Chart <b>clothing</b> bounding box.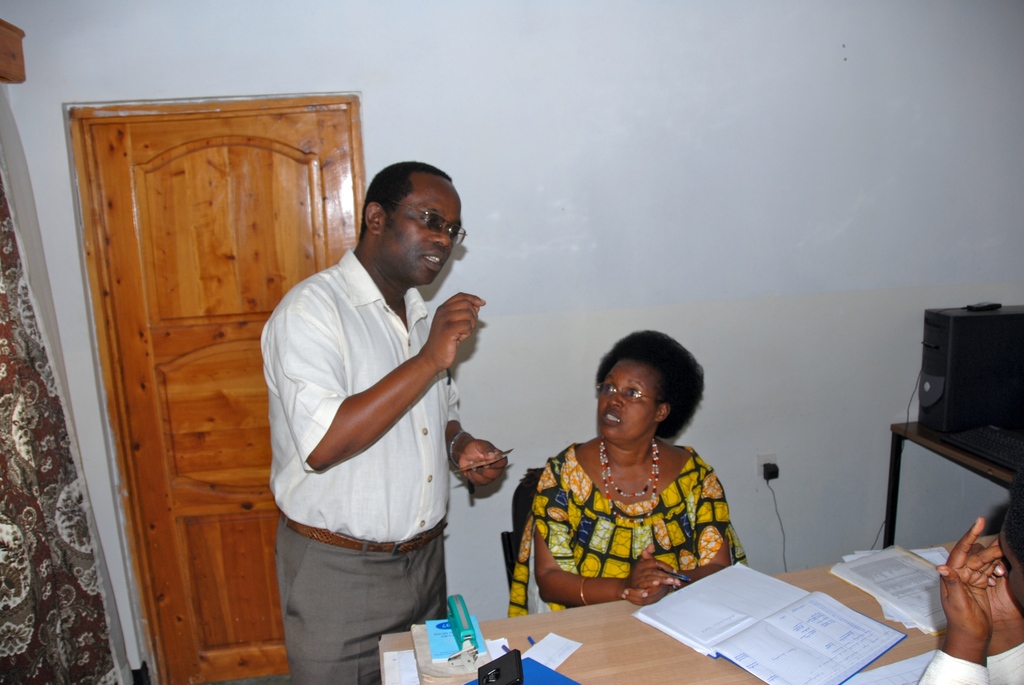
Charted: BBox(924, 648, 1023, 684).
